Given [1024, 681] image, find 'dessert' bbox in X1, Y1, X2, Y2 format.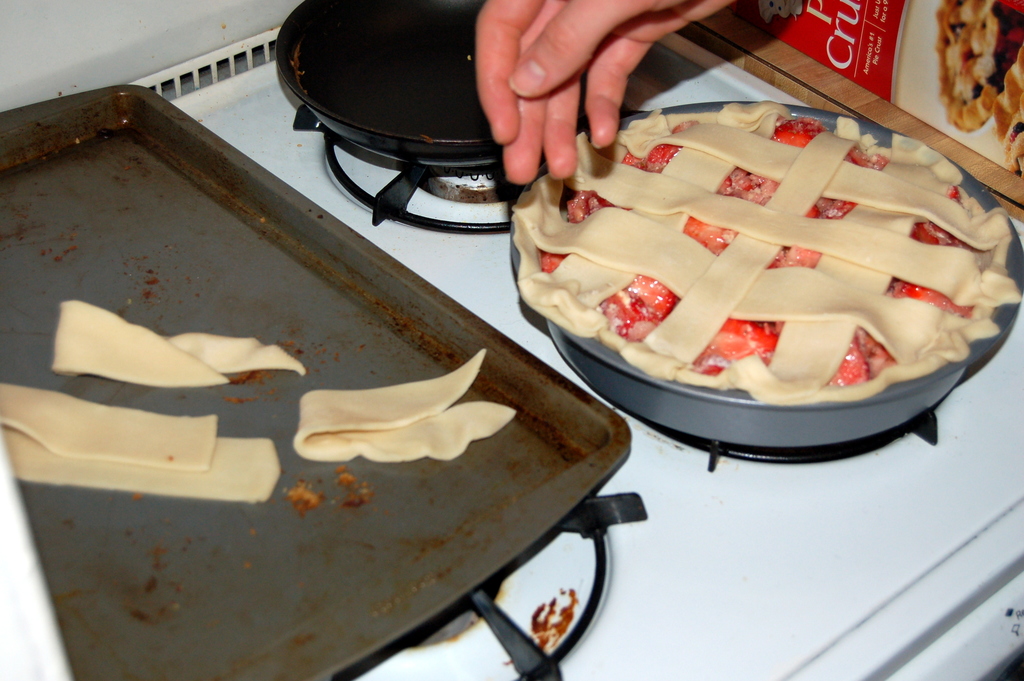
53, 300, 316, 382.
